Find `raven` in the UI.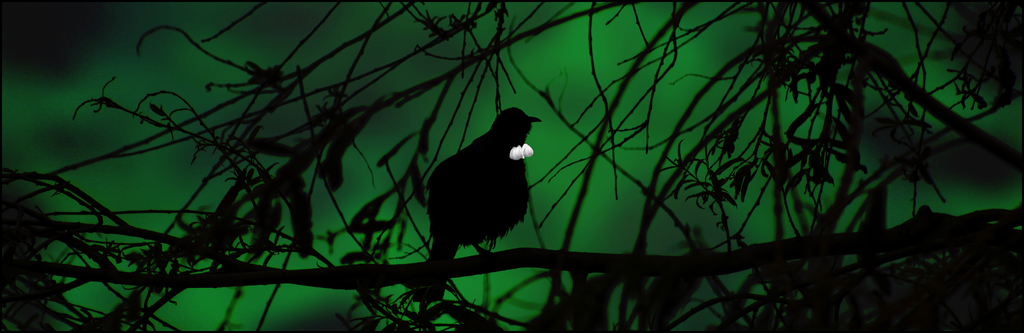
UI element at (x1=423, y1=115, x2=550, y2=250).
